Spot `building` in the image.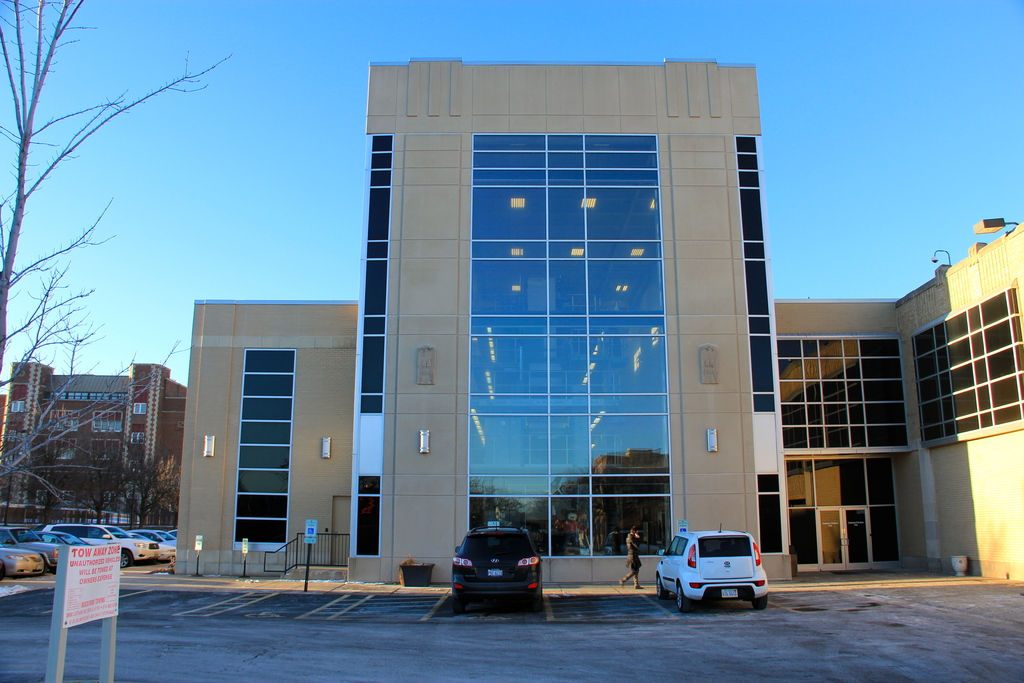
`building` found at bbox=[175, 56, 1023, 582].
